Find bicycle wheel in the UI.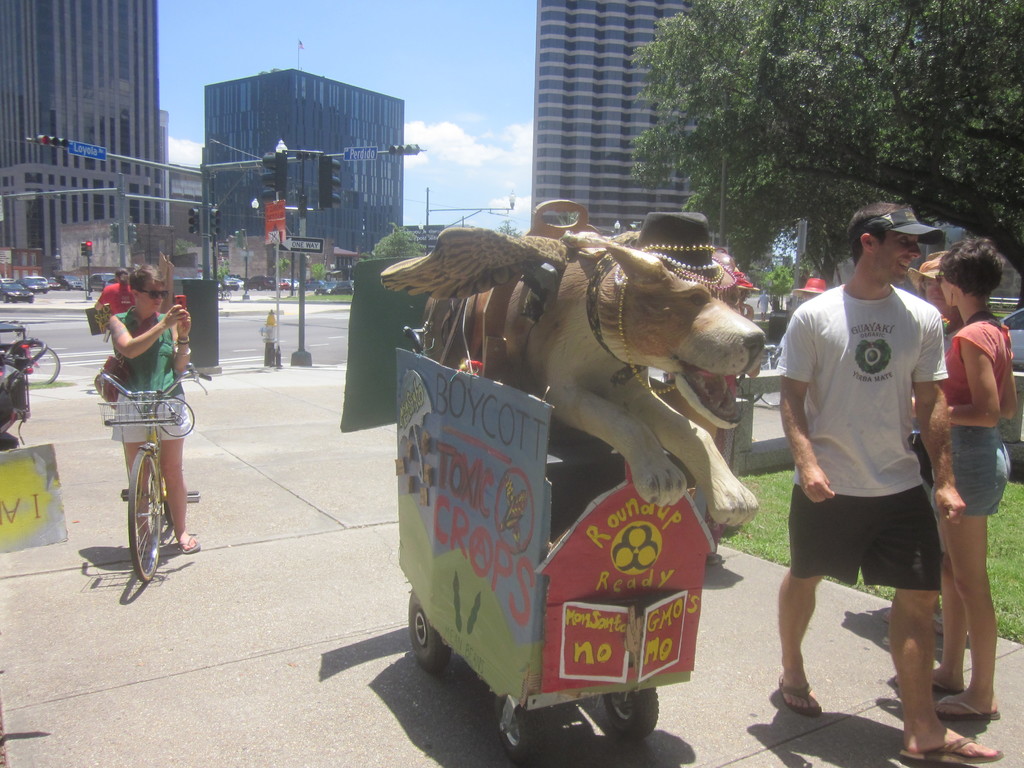
UI element at box(760, 363, 783, 408).
